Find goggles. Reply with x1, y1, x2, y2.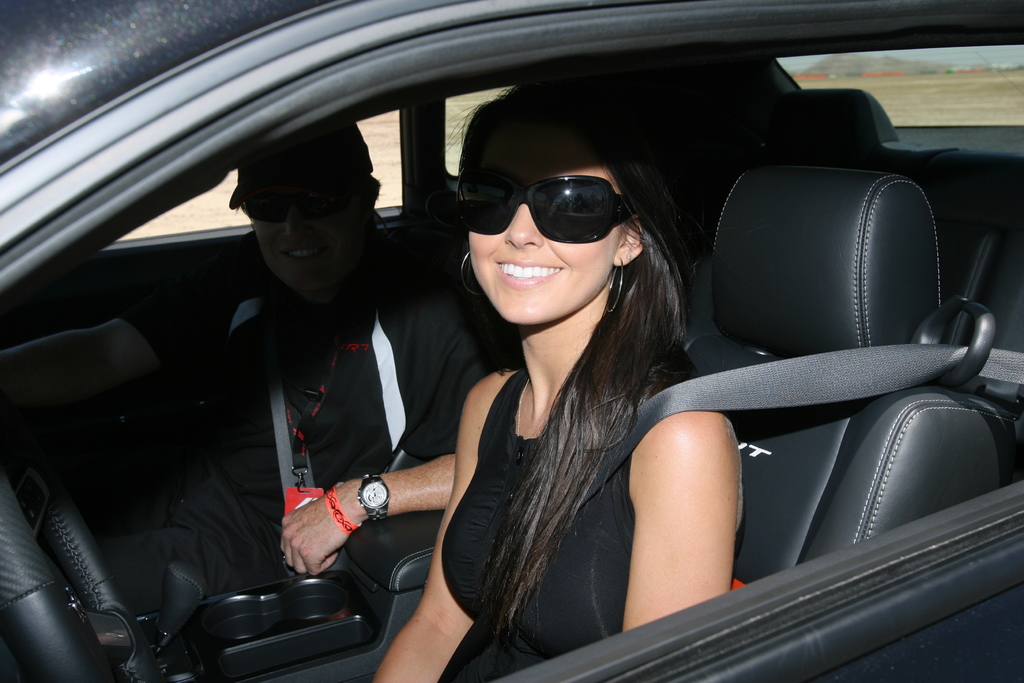
237, 181, 360, 222.
